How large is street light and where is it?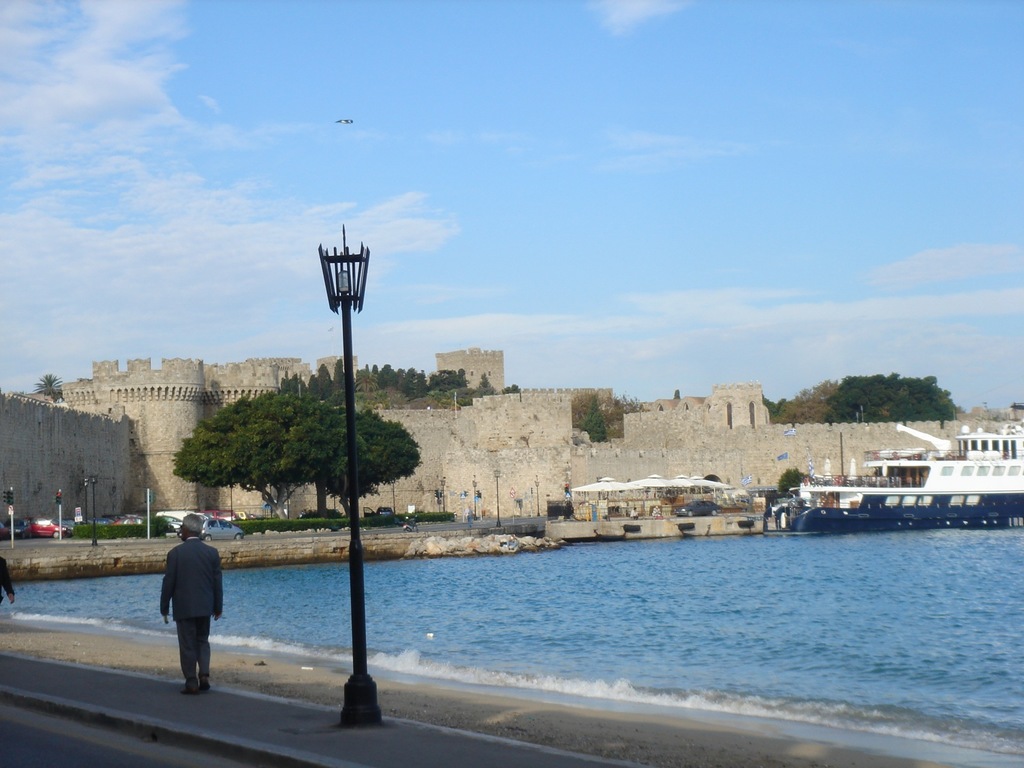
Bounding box: Rect(440, 477, 447, 516).
